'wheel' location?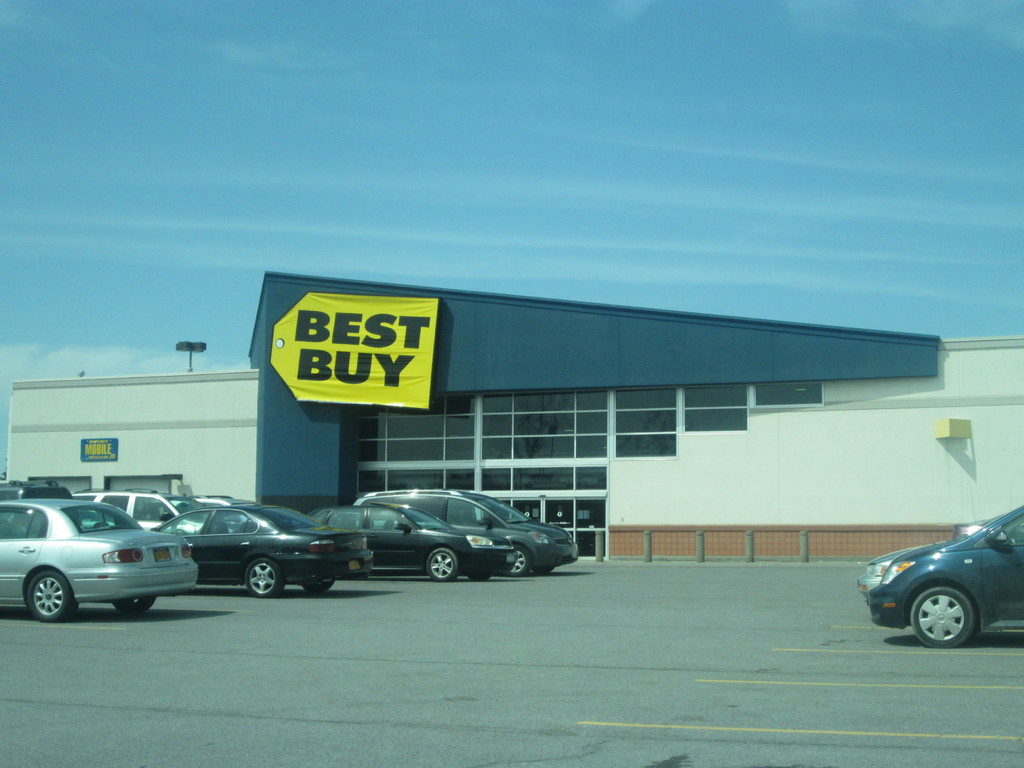
(left=911, top=586, right=970, bottom=647)
